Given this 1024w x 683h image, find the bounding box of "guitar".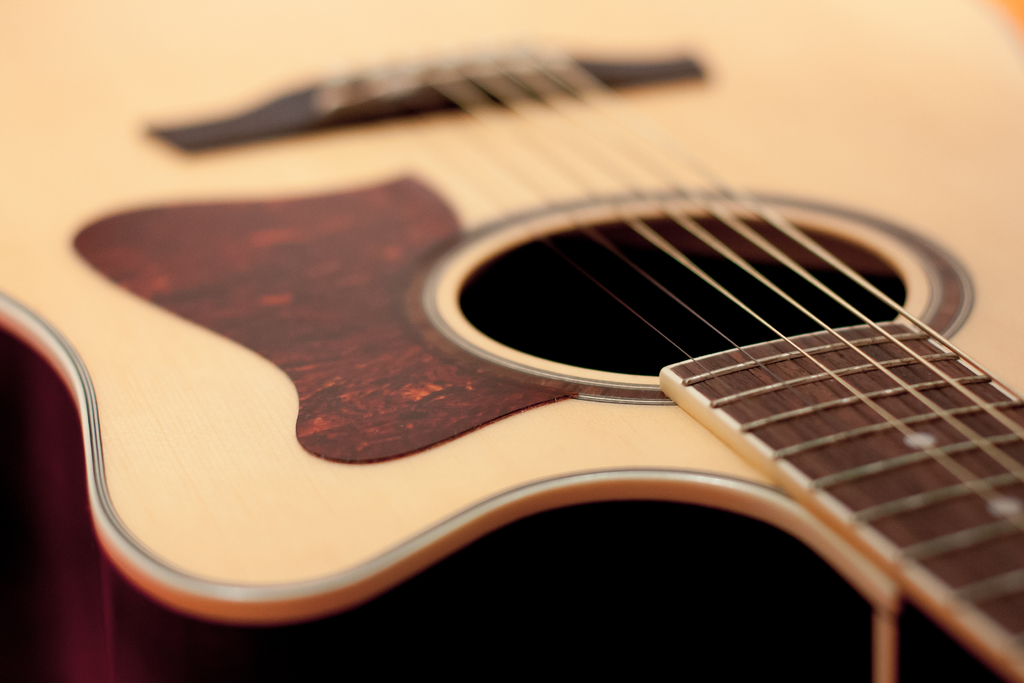
x1=0, y1=0, x2=1003, y2=682.
